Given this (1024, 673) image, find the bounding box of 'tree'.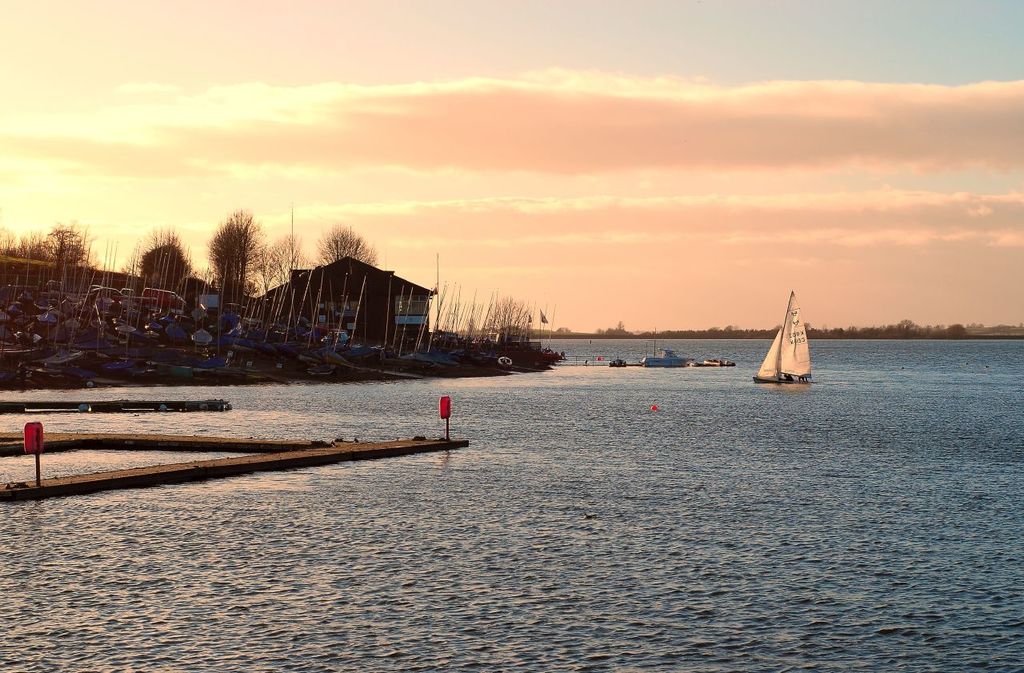
122/230/192/314.
